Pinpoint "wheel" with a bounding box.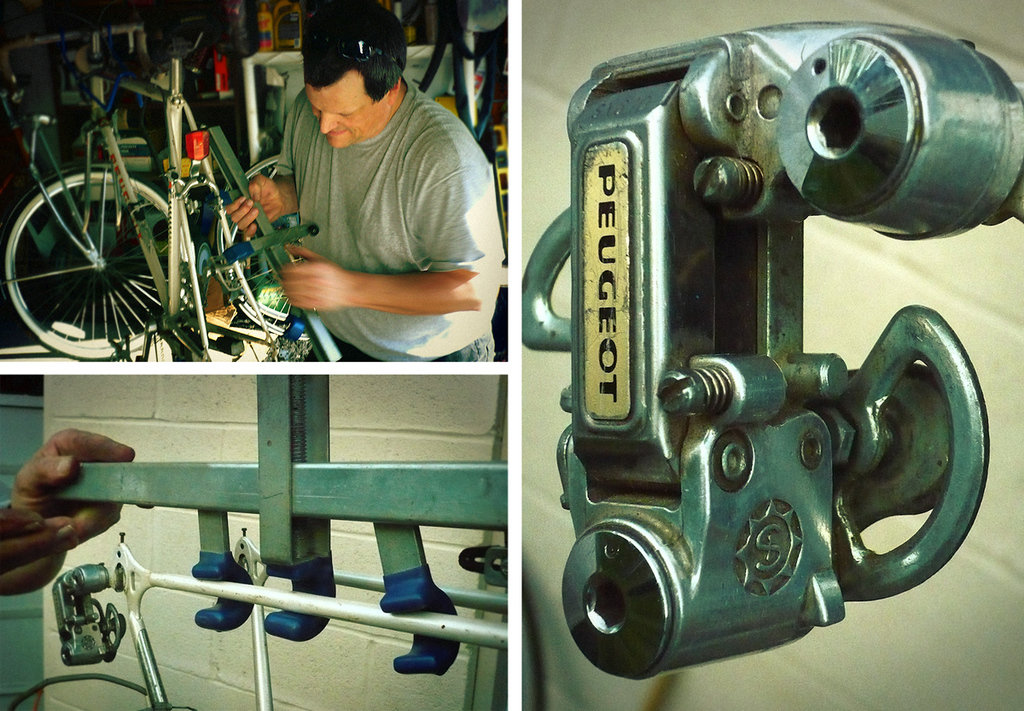
(213,153,288,334).
